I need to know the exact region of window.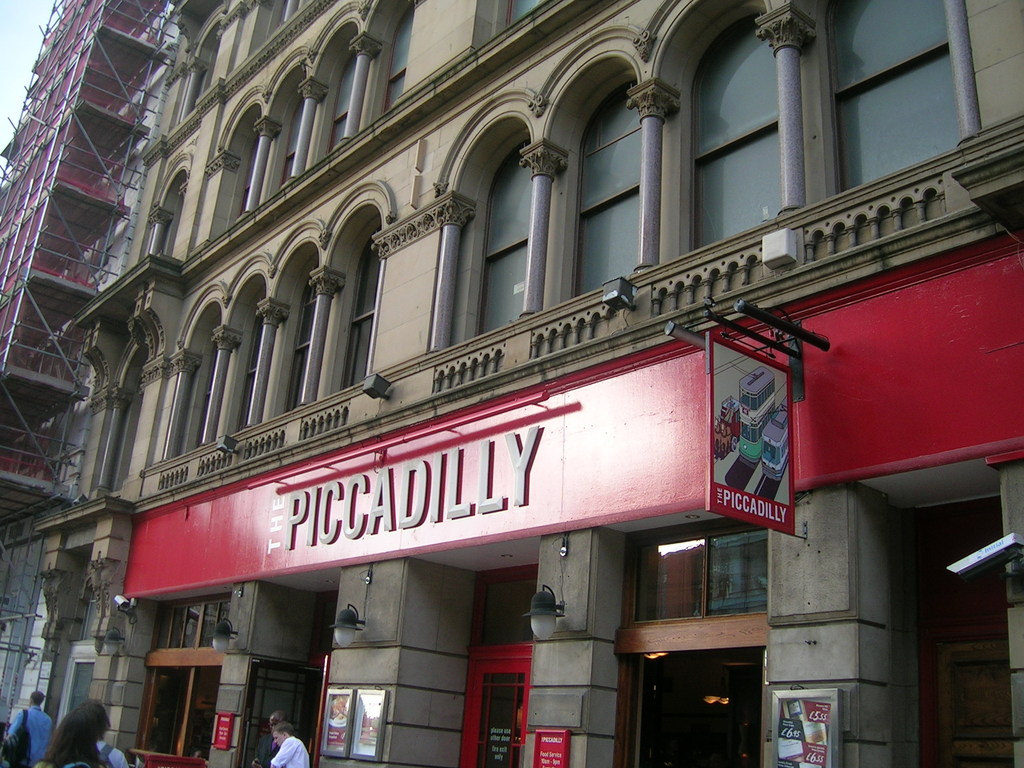
Region: 478 574 536 644.
